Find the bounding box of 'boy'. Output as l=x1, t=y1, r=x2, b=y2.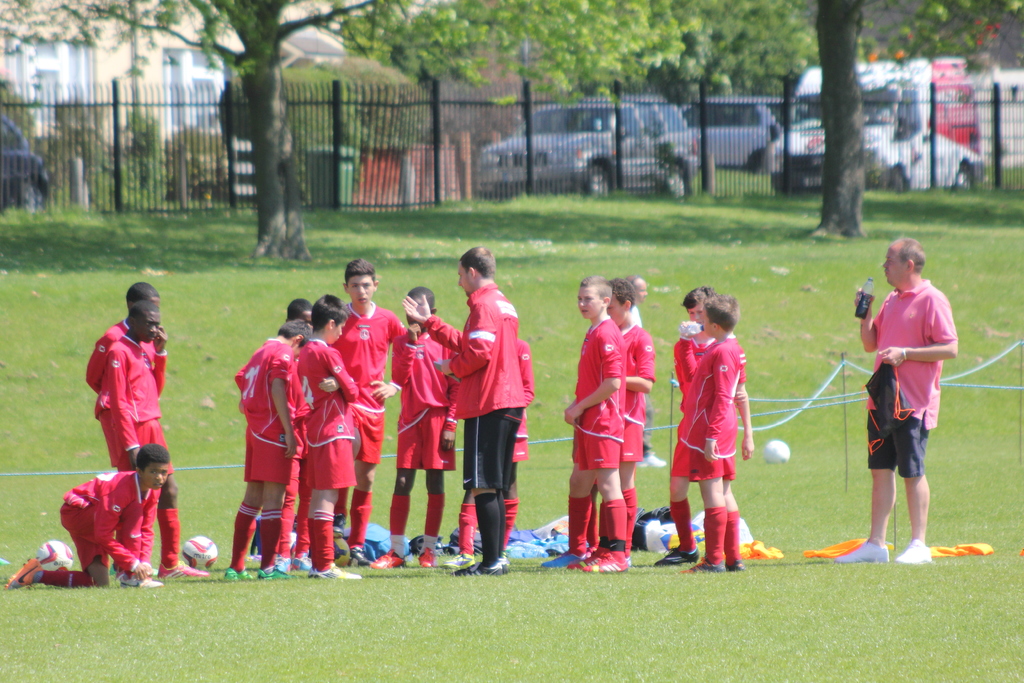
l=678, t=292, r=743, b=572.
